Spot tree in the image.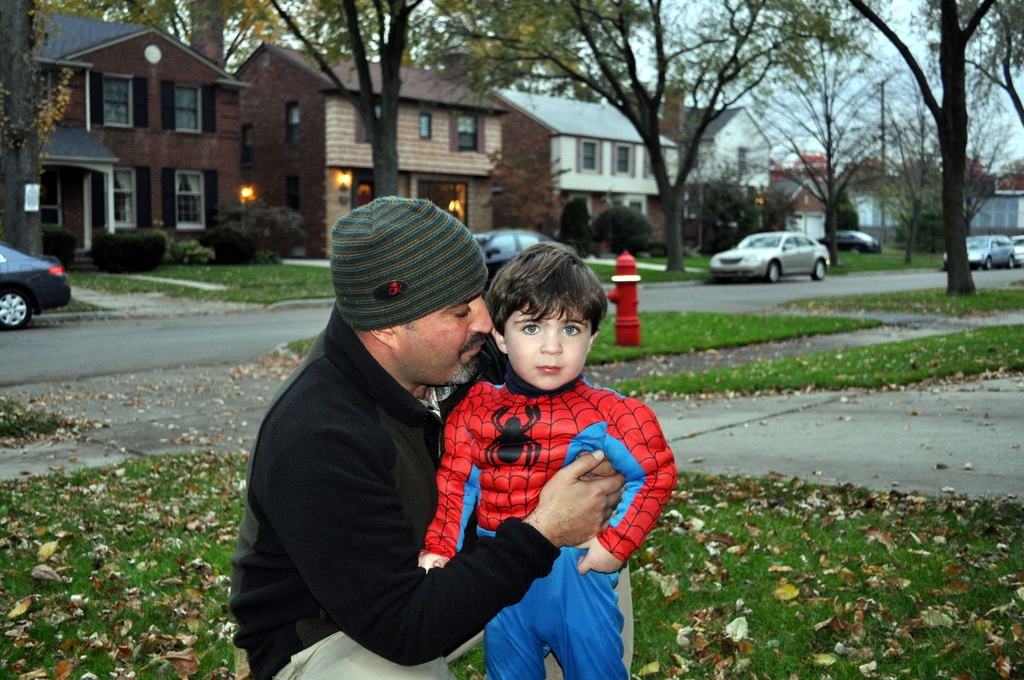
tree found at rect(755, 0, 895, 271).
